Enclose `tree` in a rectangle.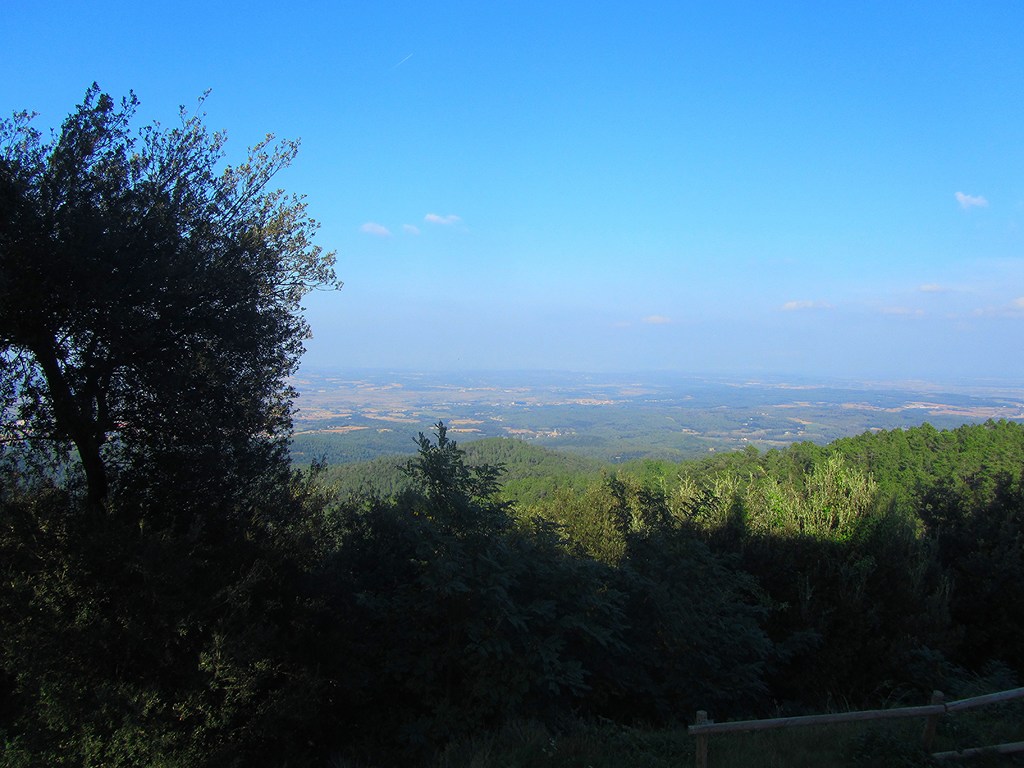
58,87,339,604.
